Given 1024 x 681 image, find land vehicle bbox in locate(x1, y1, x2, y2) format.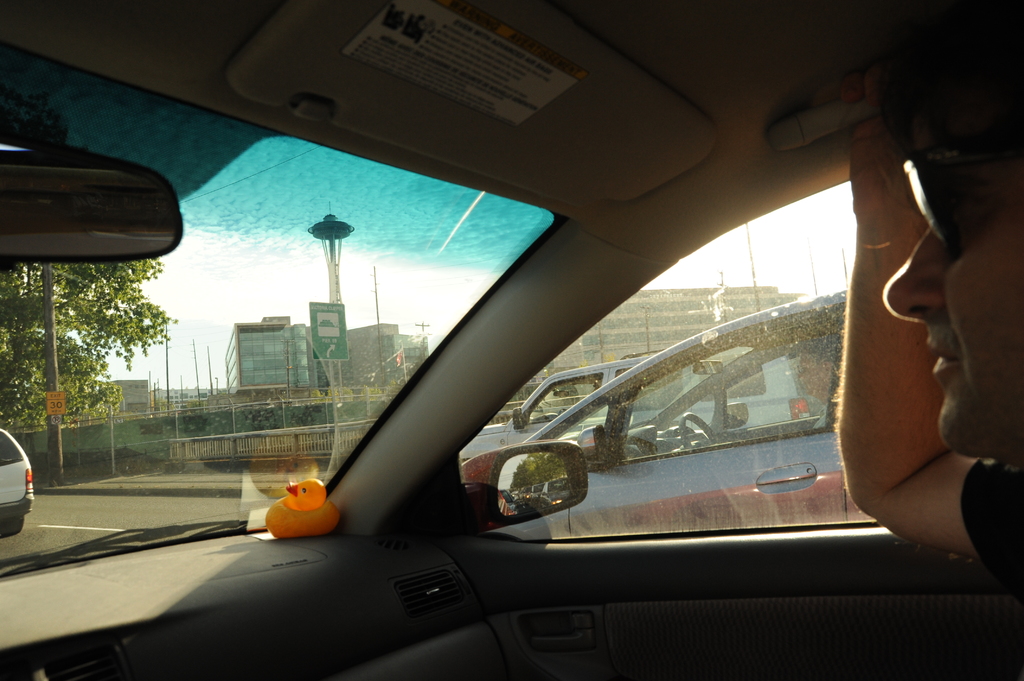
locate(0, 0, 1023, 680).
